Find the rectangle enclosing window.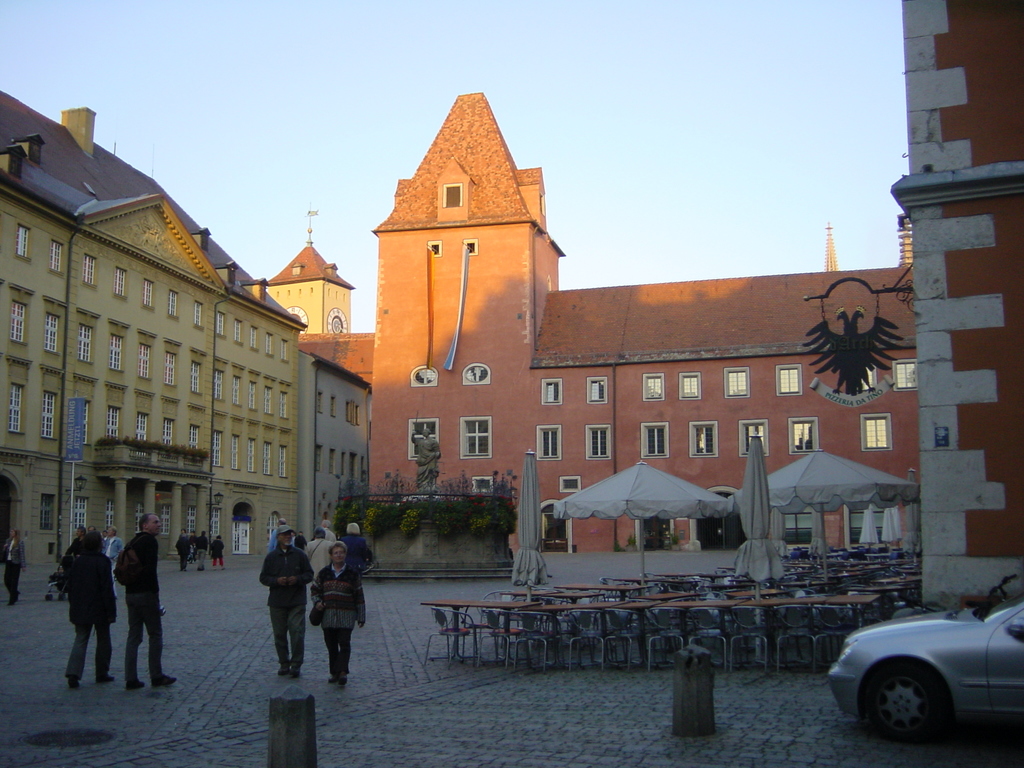
(left=281, top=338, right=294, bottom=360).
